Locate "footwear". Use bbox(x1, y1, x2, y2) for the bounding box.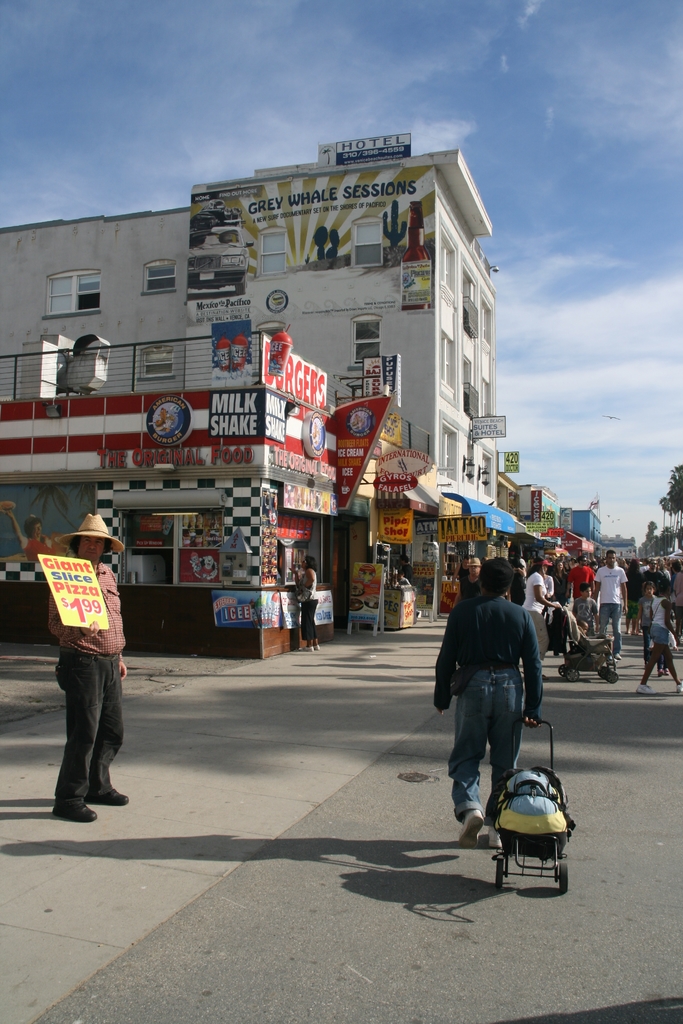
bbox(673, 680, 682, 692).
